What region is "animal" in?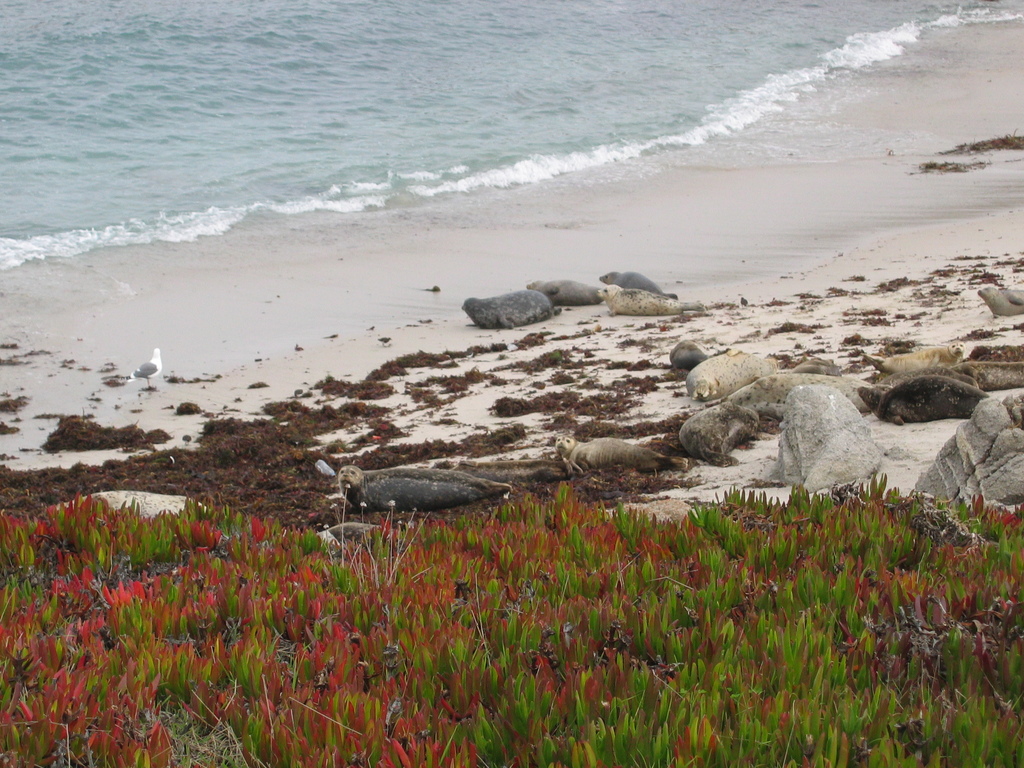
box=[689, 353, 776, 401].
